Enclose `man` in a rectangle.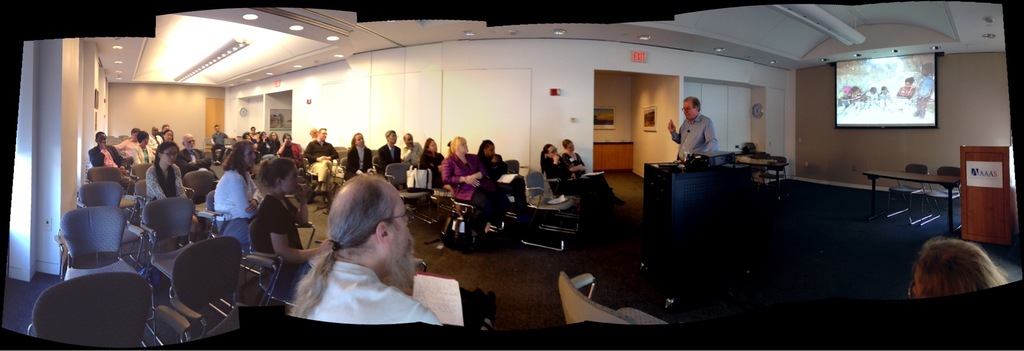
{"left": 294, "top": 169, "right": 439, "bottom": 338}.
